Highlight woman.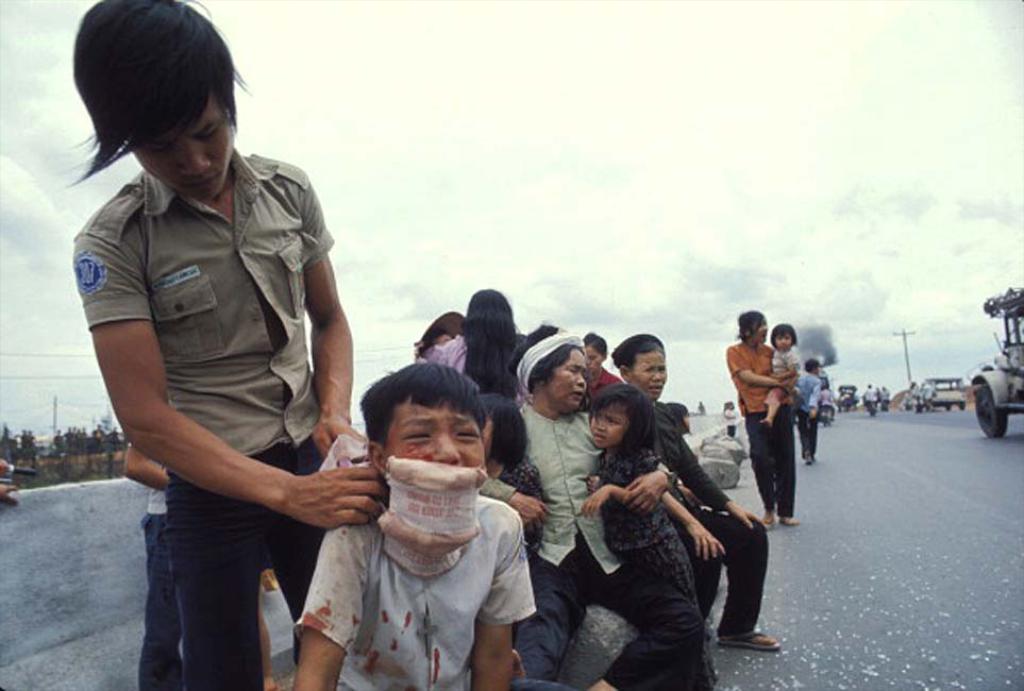
Highlighted region: 422, 285, 525, 393.
